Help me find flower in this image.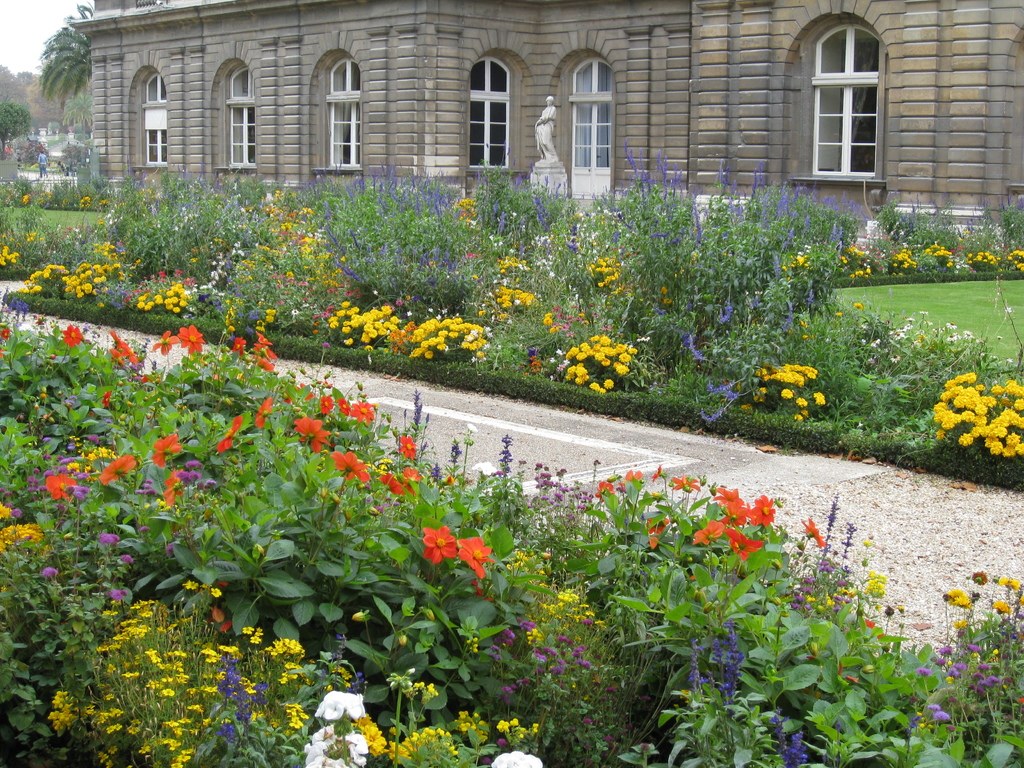
Found it: x1=109 y1=331 x2=140 y2=365.
